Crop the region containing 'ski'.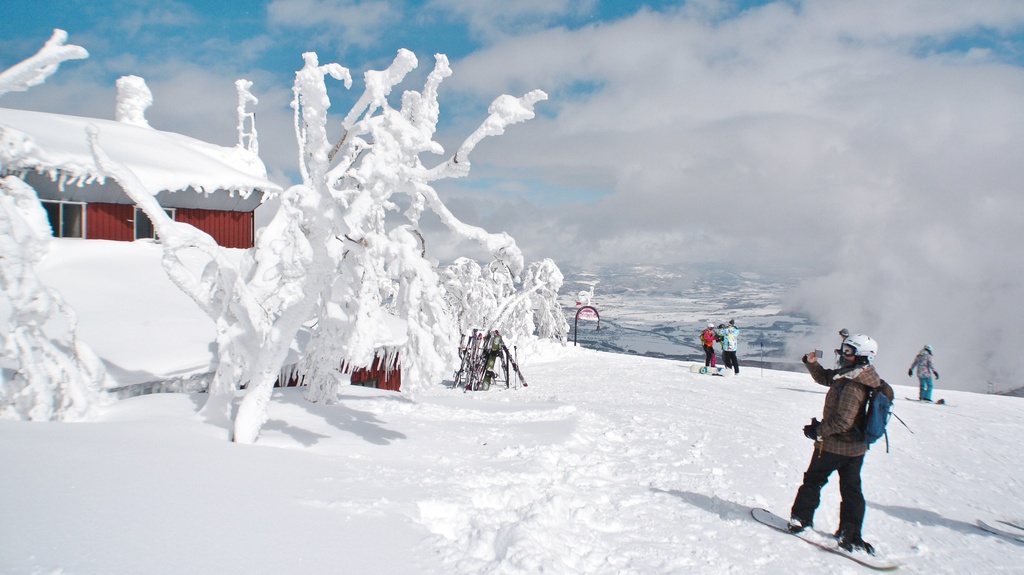
Crop region: x1=976 y1=515 x2=1023 y2=546.
